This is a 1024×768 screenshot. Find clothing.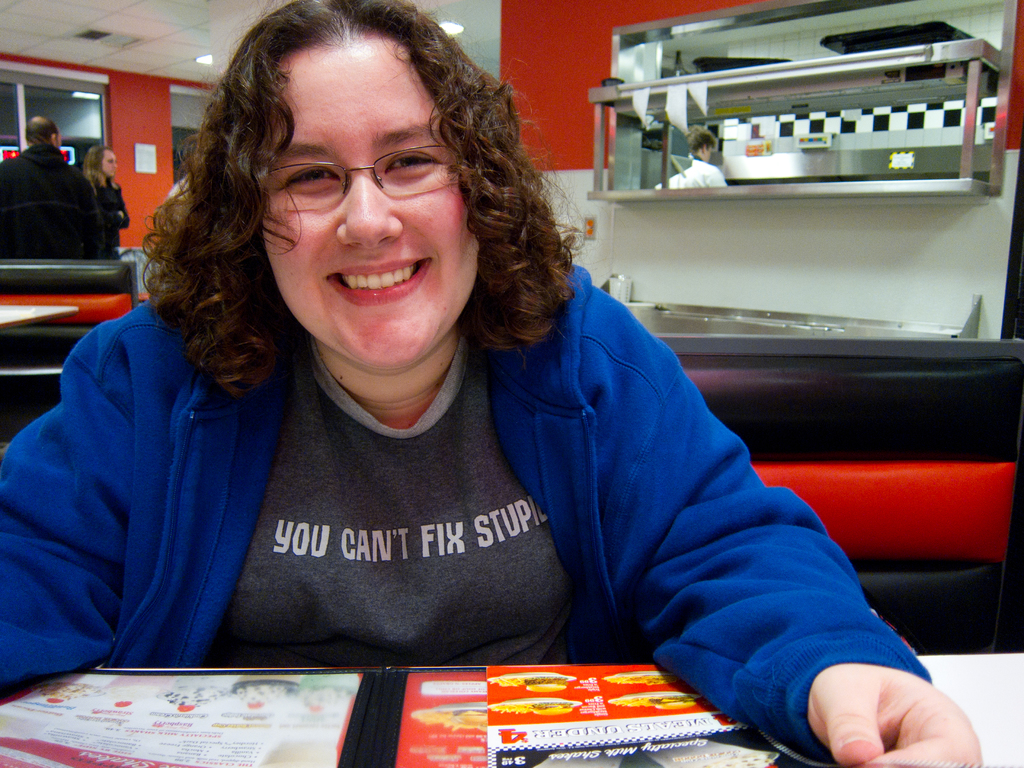
Bounding box: x1=0, y1=261, x2=943, y2=705.
